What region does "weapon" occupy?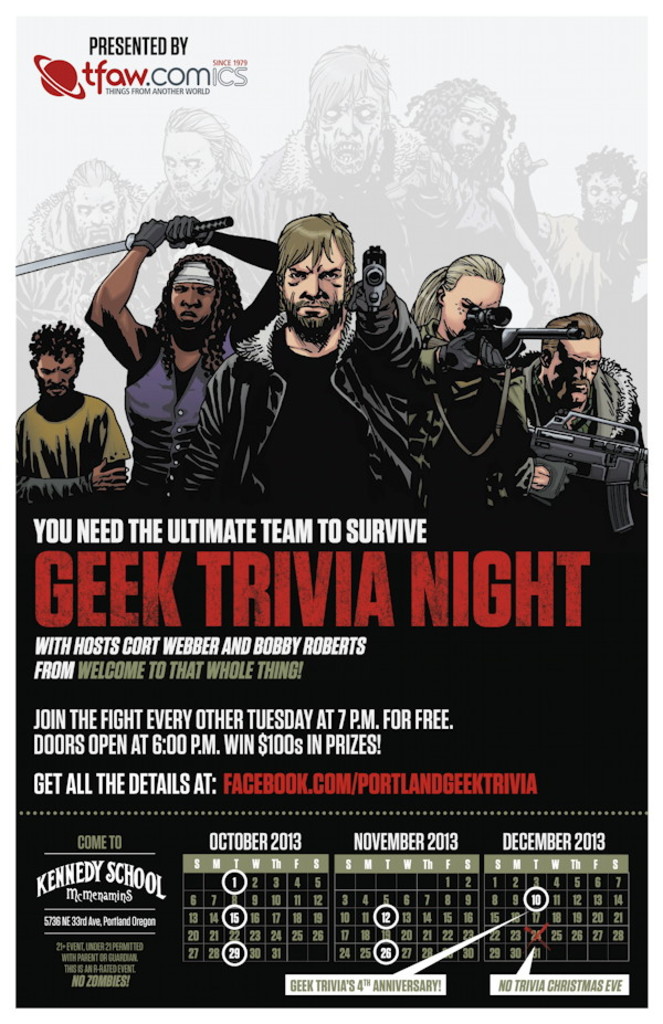
<box>355,241,393,314</box>.
